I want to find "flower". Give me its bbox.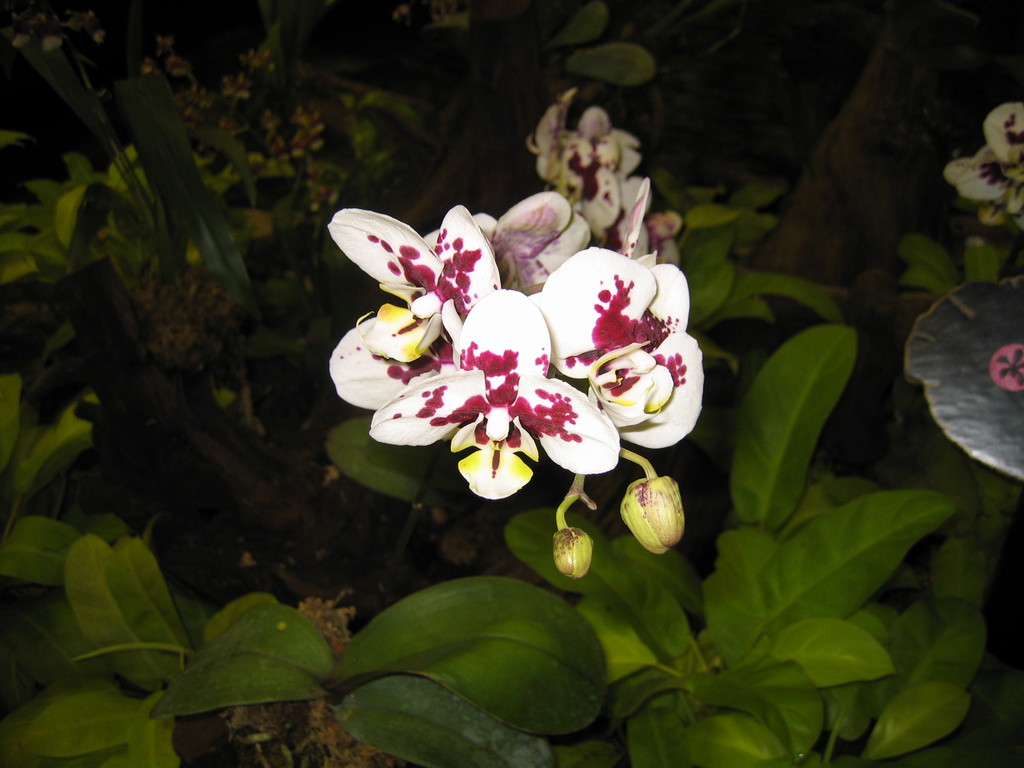
552,525,597,581.
